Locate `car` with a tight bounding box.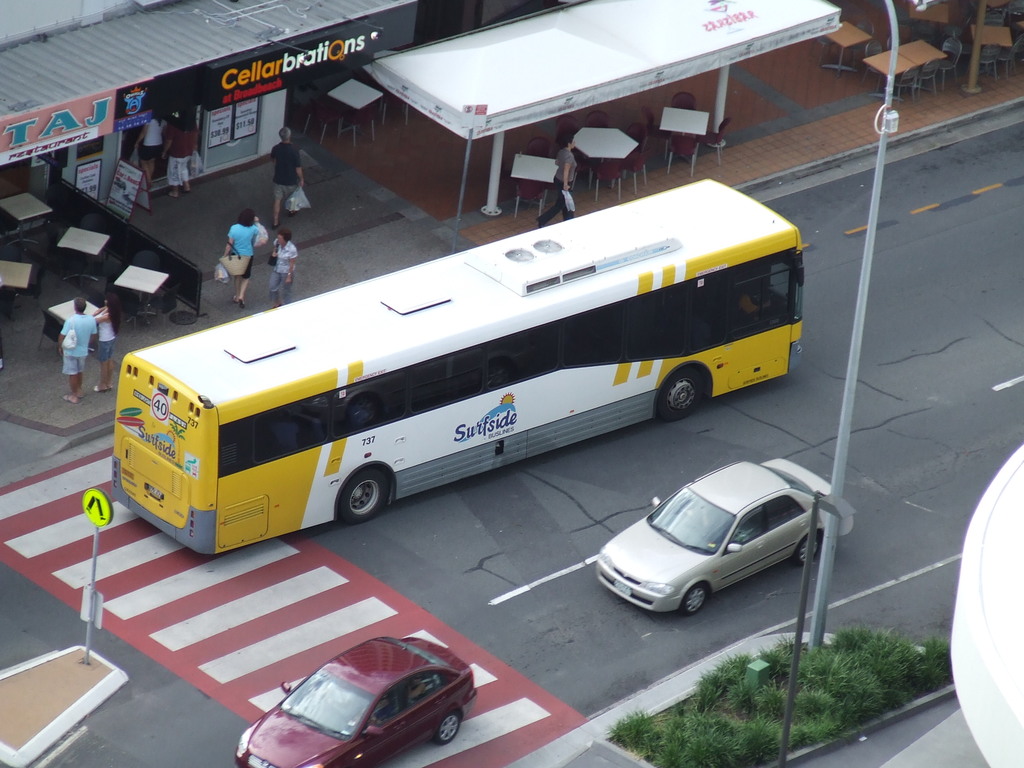
<box>235,626,476,767</box>.
